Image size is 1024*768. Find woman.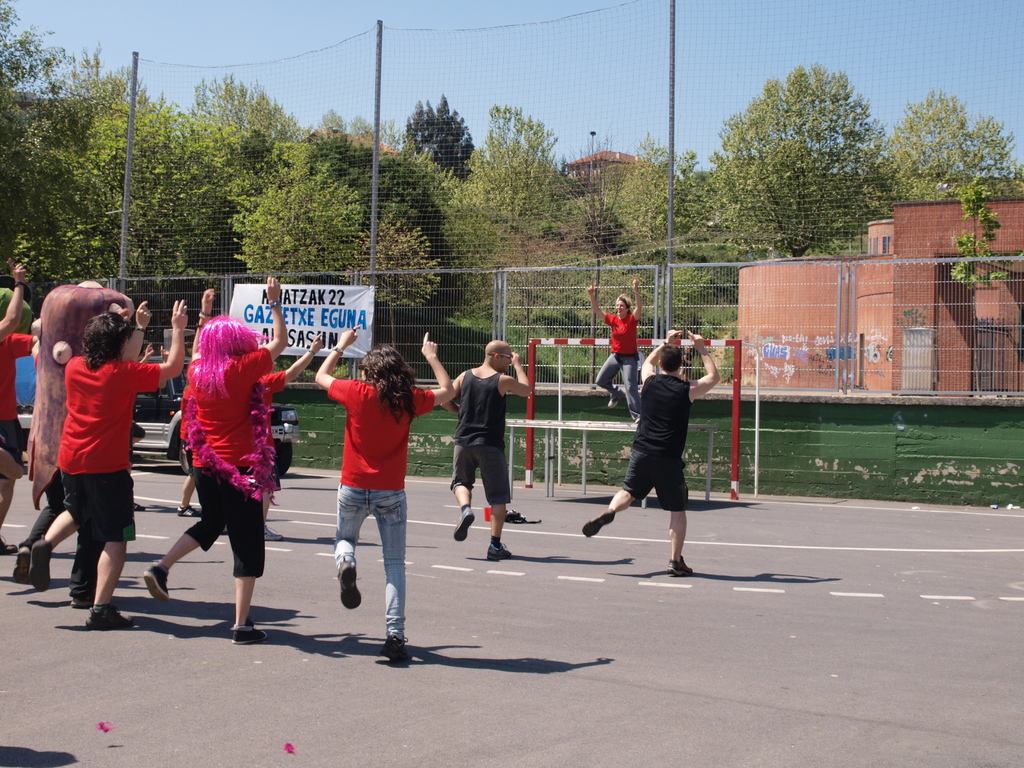
box(141, 269, 287, 645).
